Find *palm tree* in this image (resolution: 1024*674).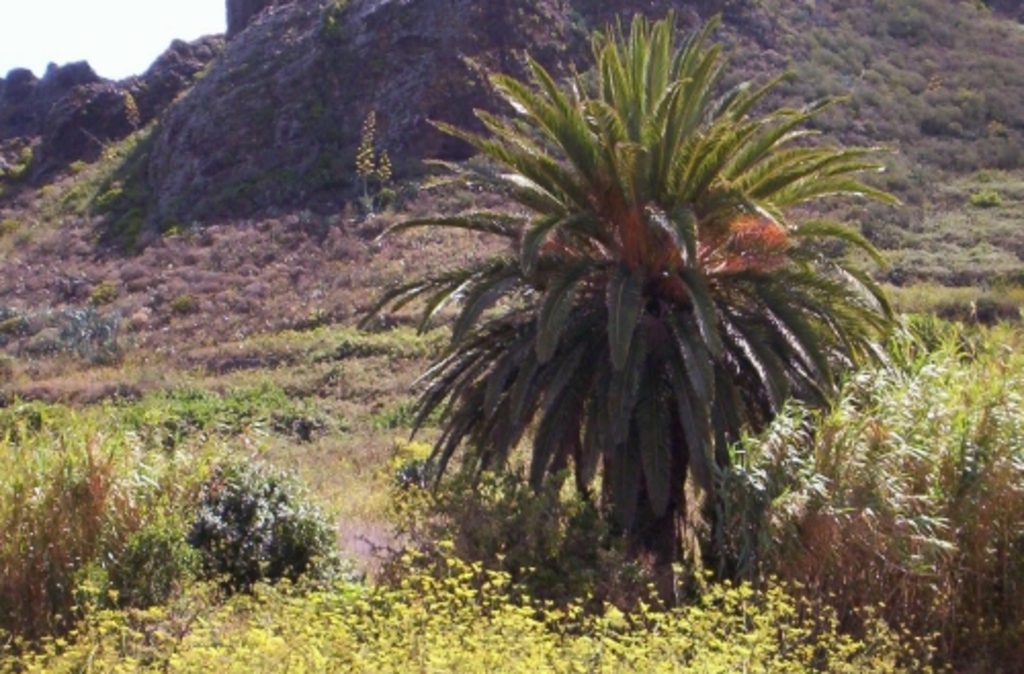
bbox(436, 90, 872, 590).
